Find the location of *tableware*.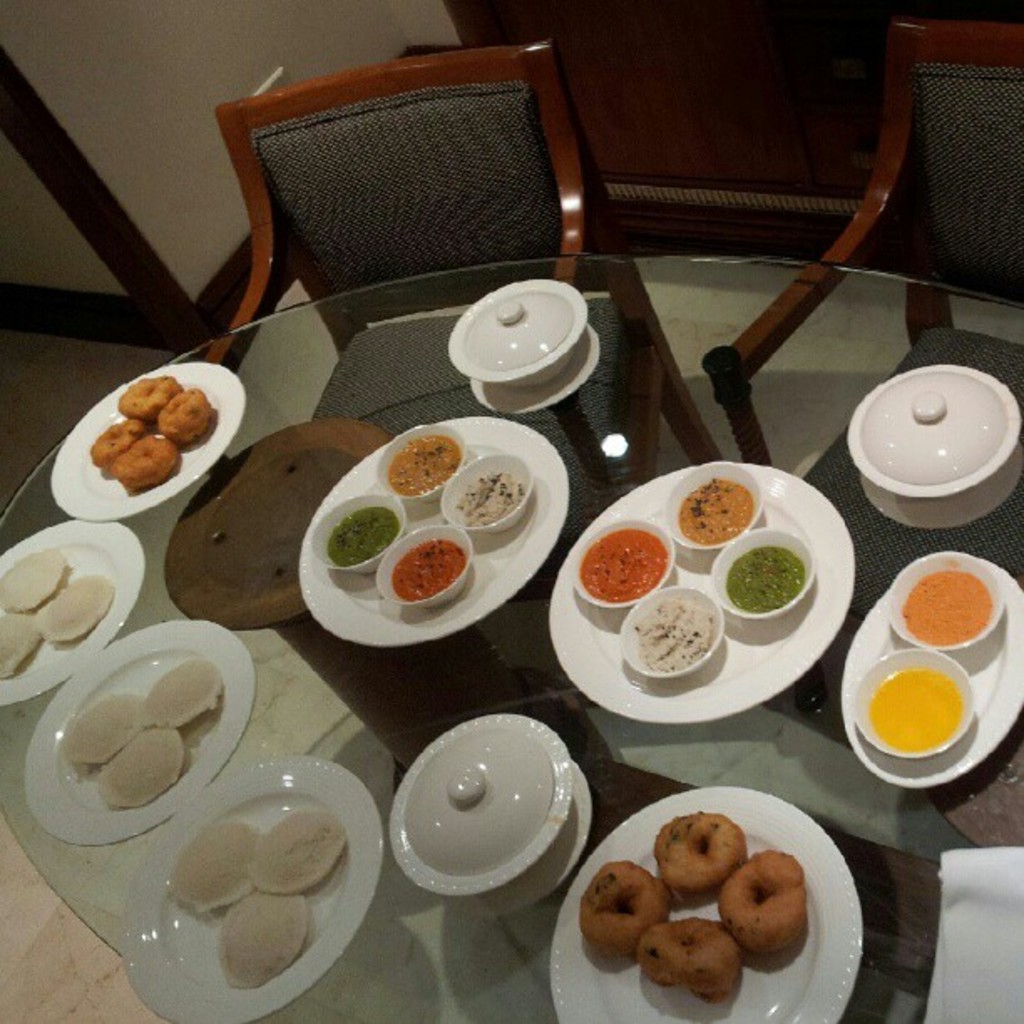
Location: l=450, t=274, r=609, b=393.
